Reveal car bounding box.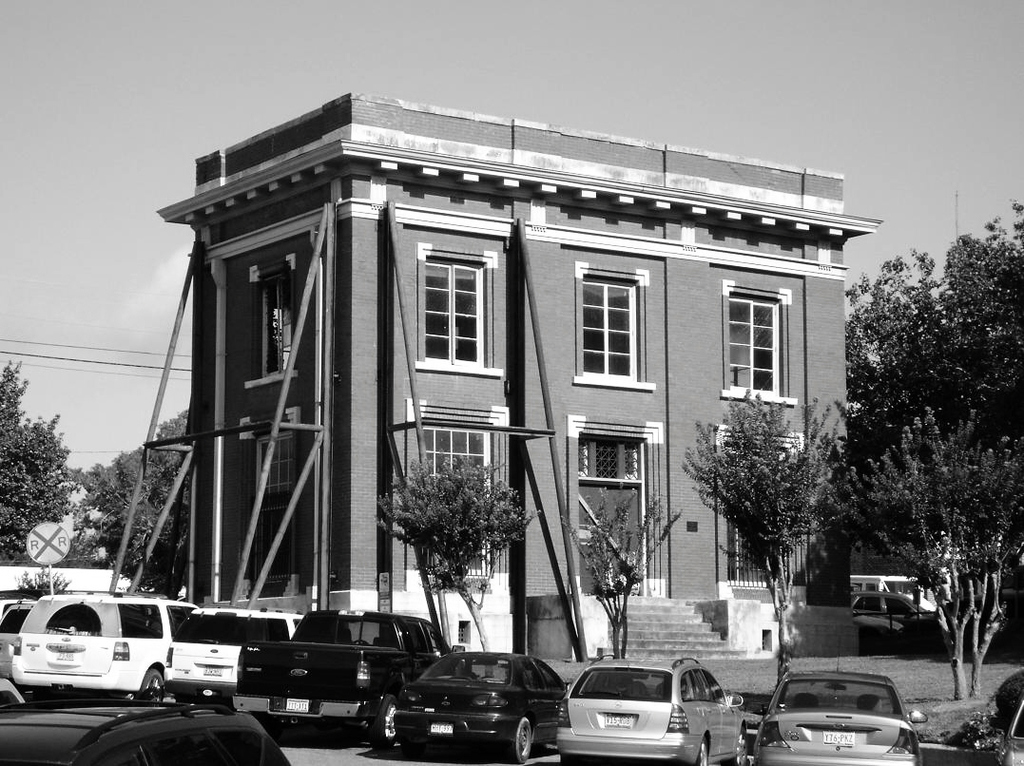
Revealed: <region>10, 591, 189, 700</region>.
